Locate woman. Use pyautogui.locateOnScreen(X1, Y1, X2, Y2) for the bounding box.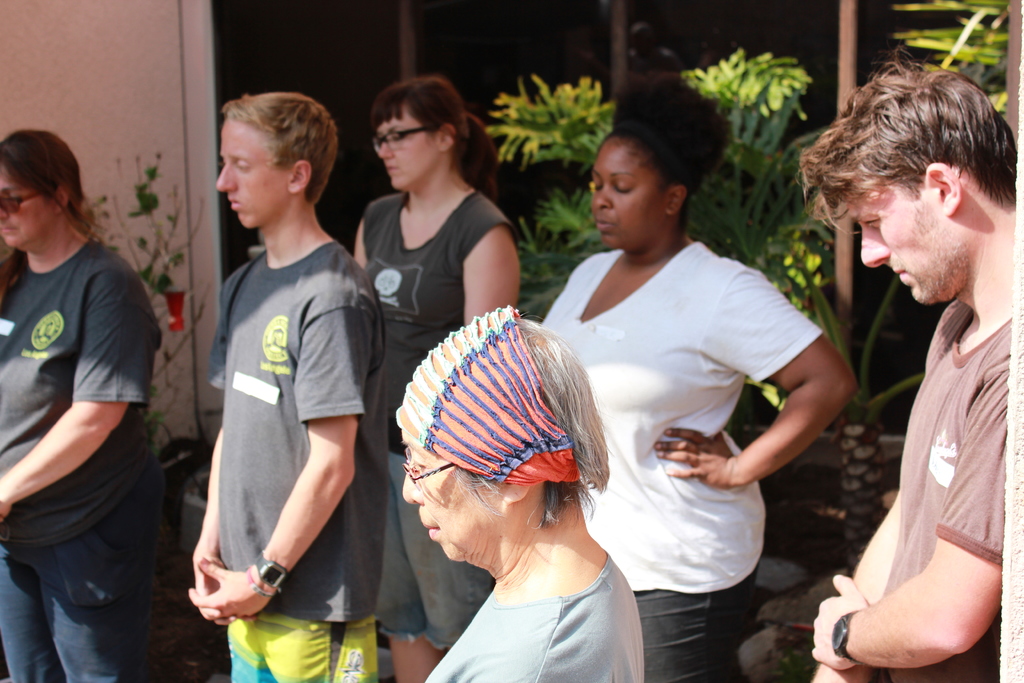
pyautogui.locateOnScreen(0, 124, 168, 682).
